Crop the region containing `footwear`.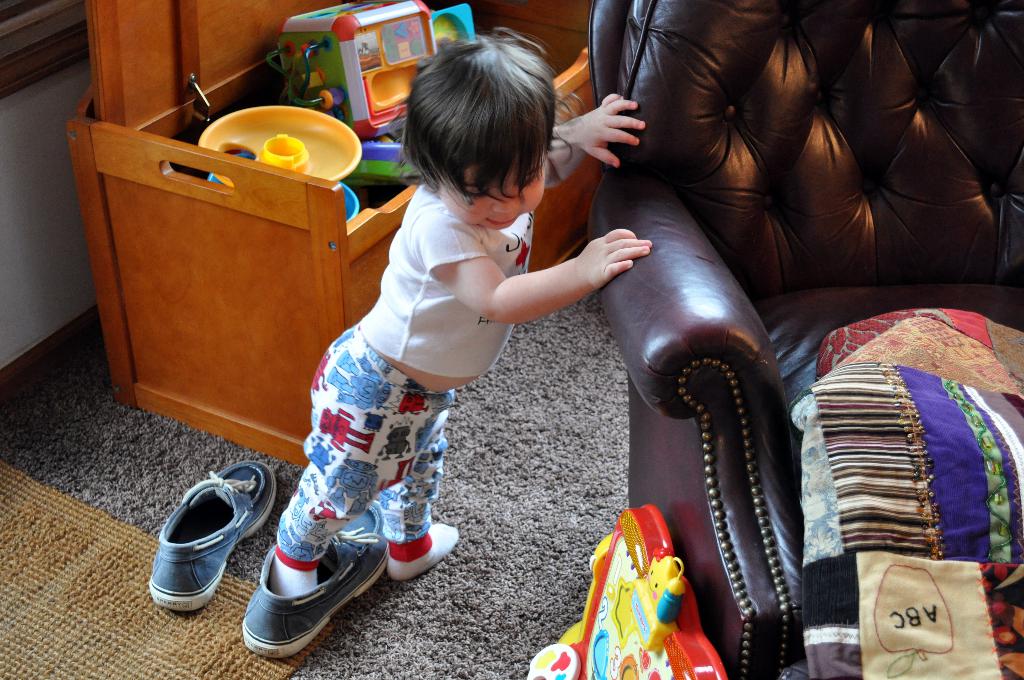
Crop region: 150 458 276 618.
